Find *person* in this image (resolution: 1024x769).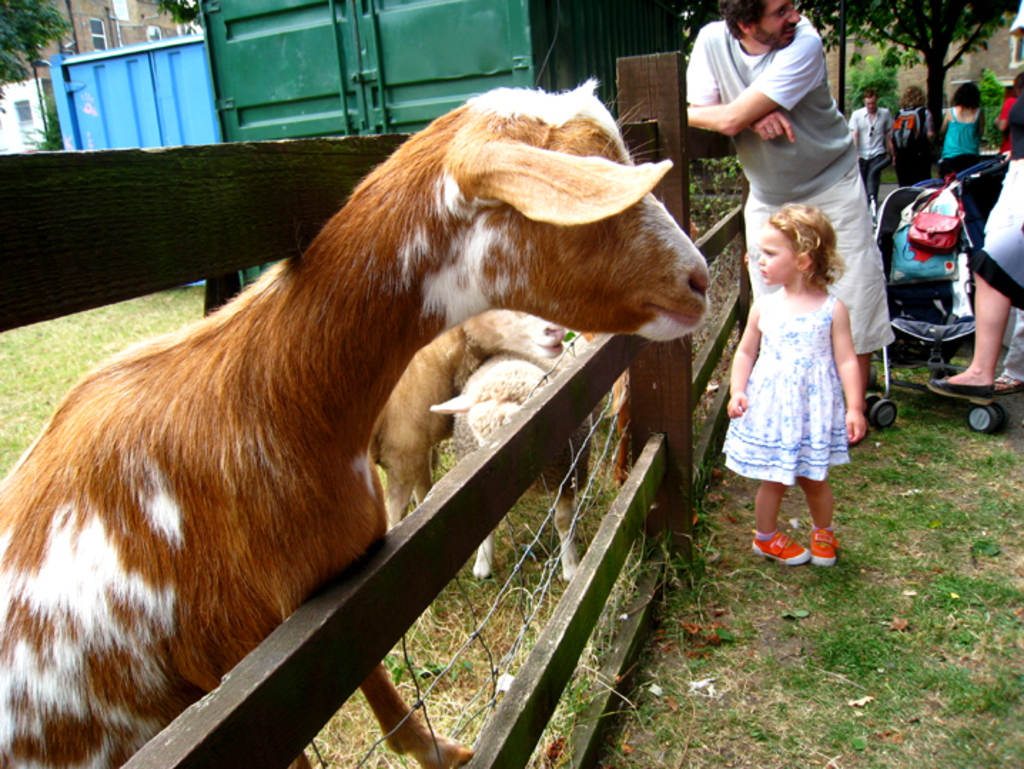
993, 77, 1021, 160.
